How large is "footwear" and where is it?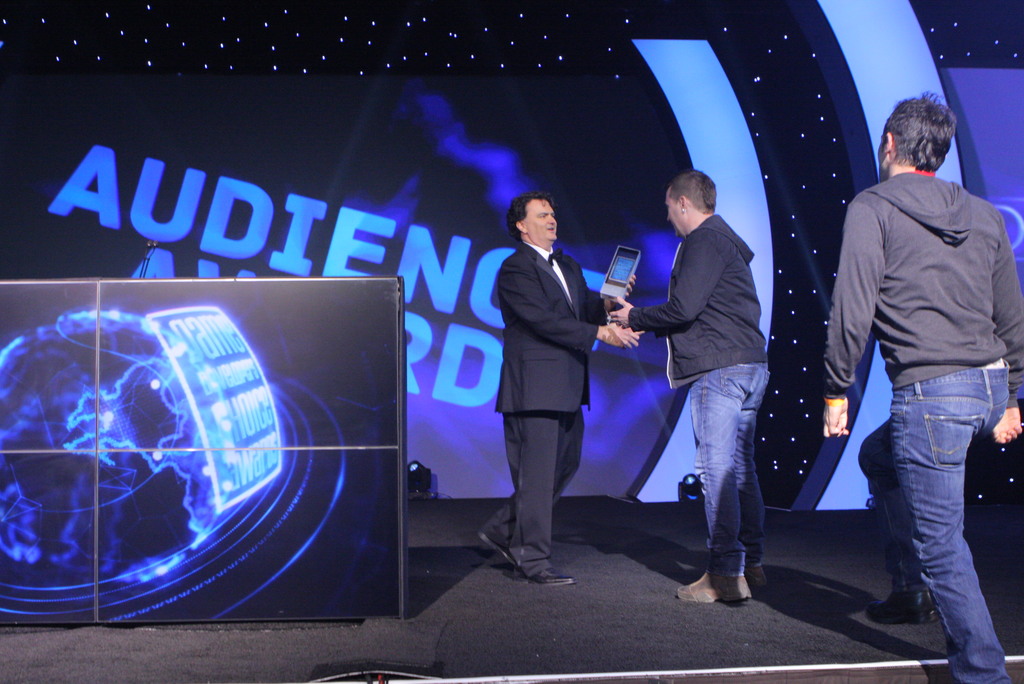
Bounding box: x1=477, y1=531, x2=520, y2=567.
